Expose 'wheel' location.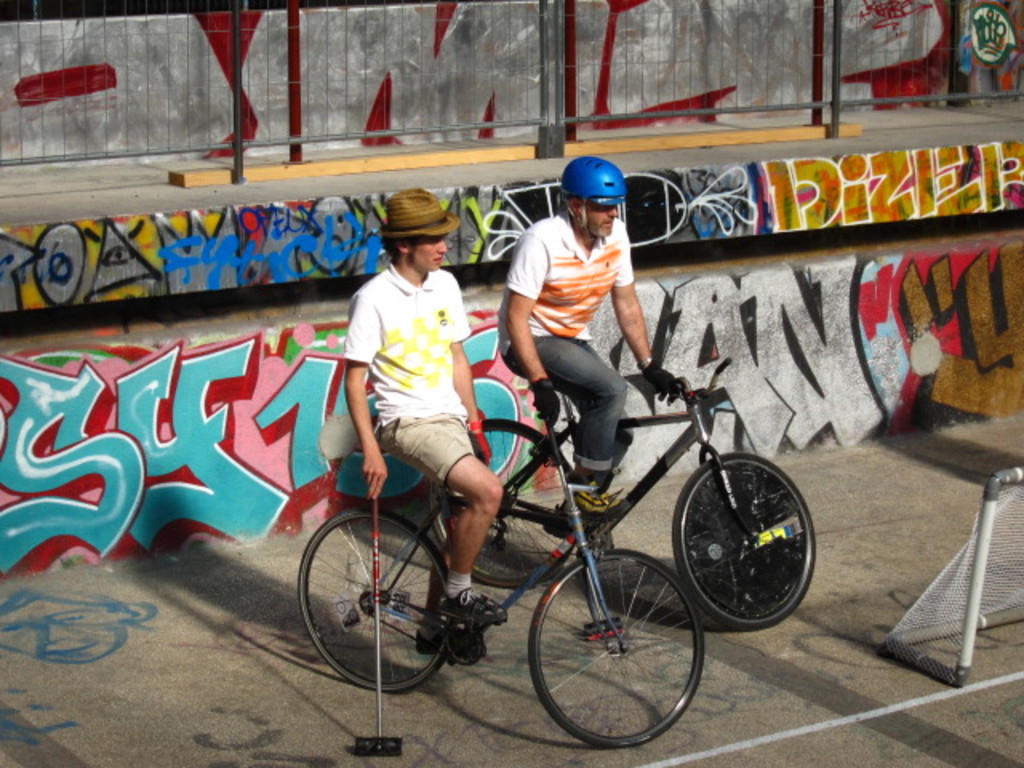
Exposed at detection(291, 504, 458, 698).
